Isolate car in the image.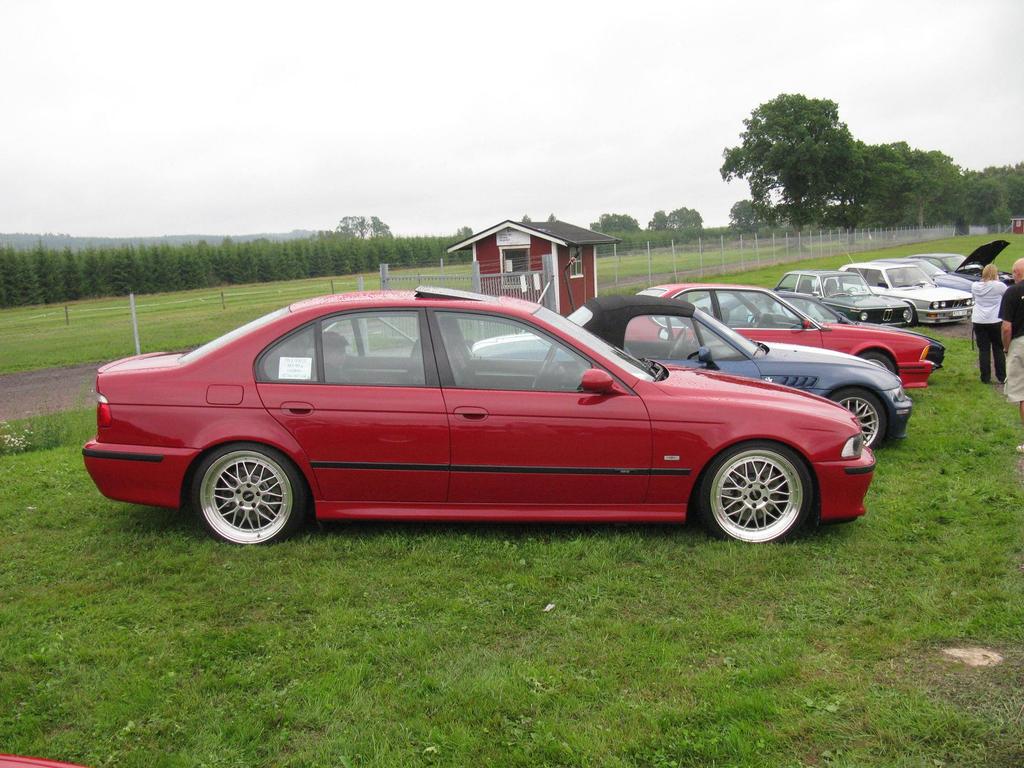
Isolated region: {"left": 469, "top": 292, "right": 916, "bottom": 451}.
